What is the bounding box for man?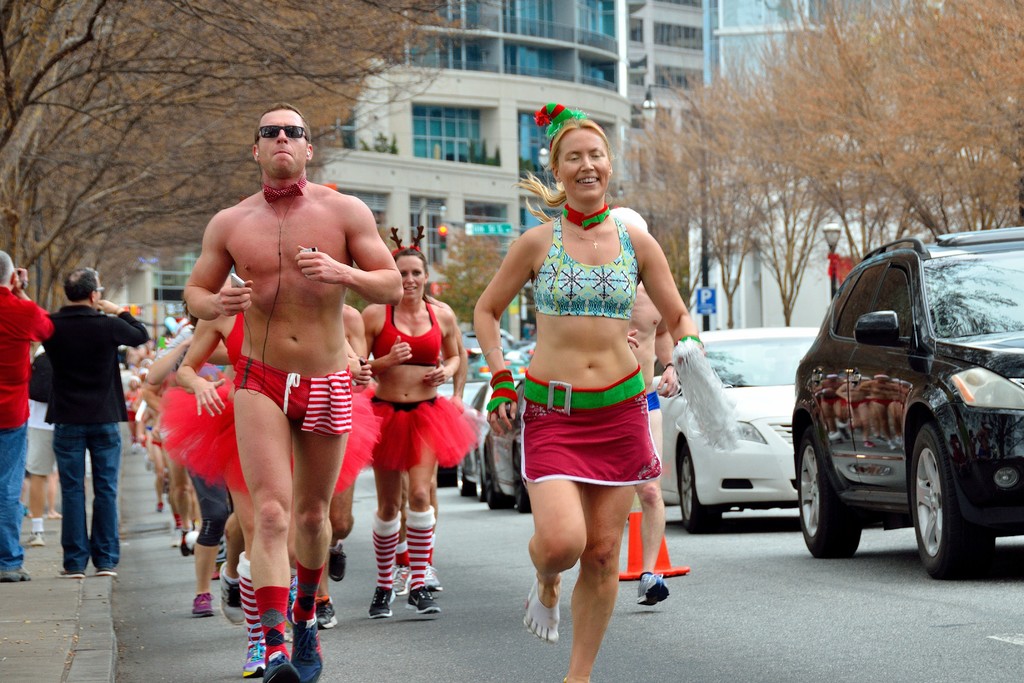
Rect(42, 262, 152, 577).
